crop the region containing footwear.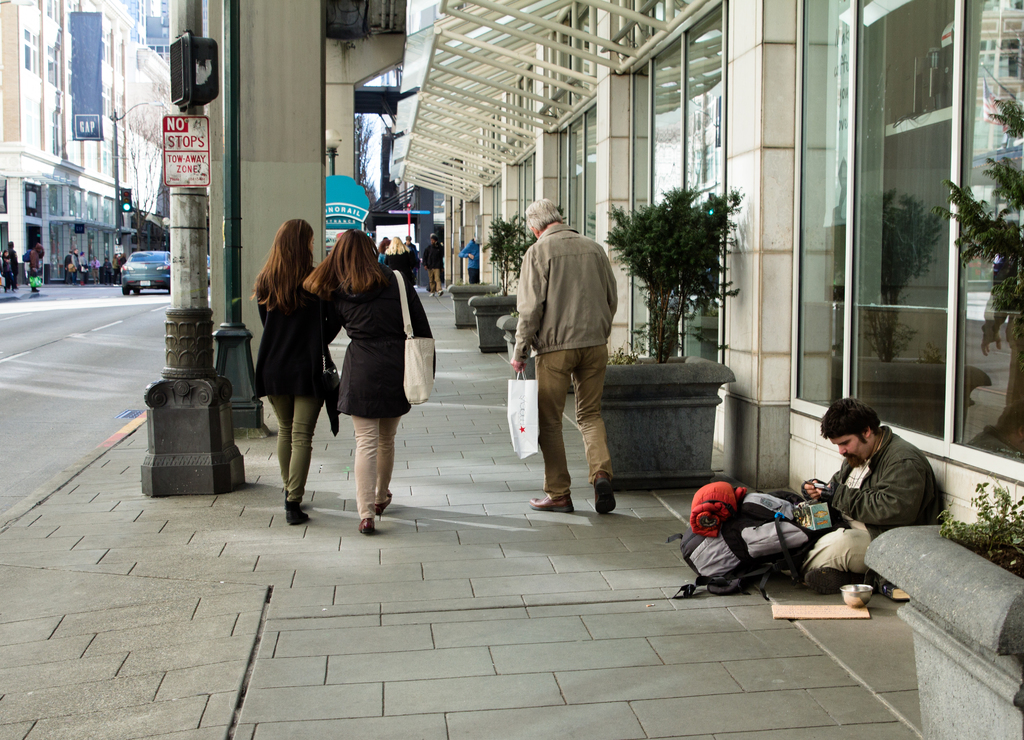
Crop region: 356:515:378:538.
